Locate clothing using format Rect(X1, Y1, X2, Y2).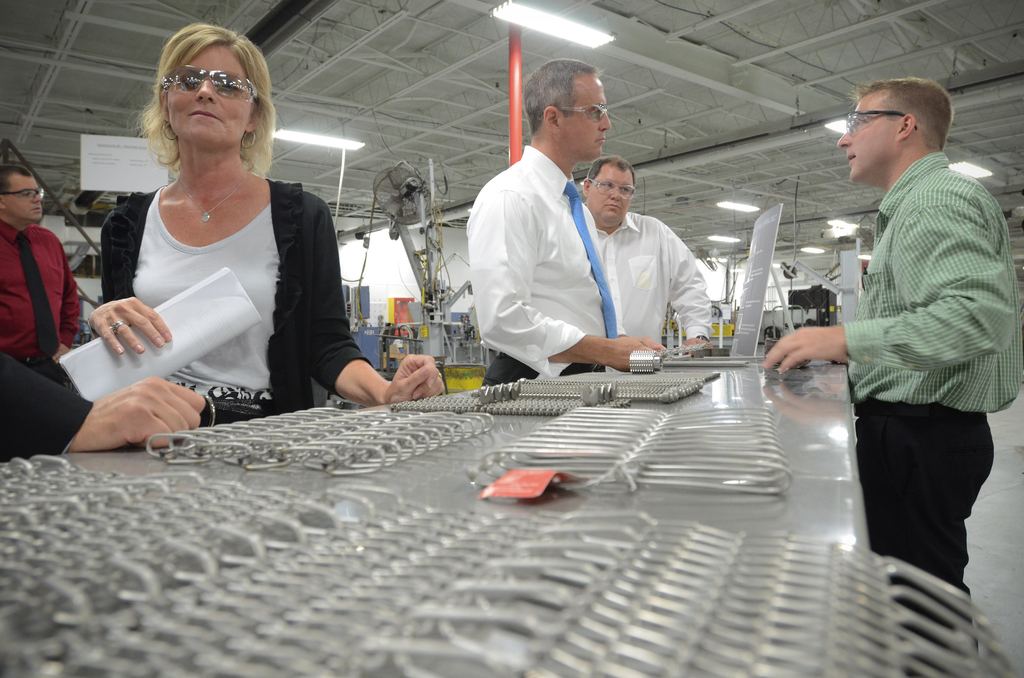
Rect(847, 152, 1023, 677).
